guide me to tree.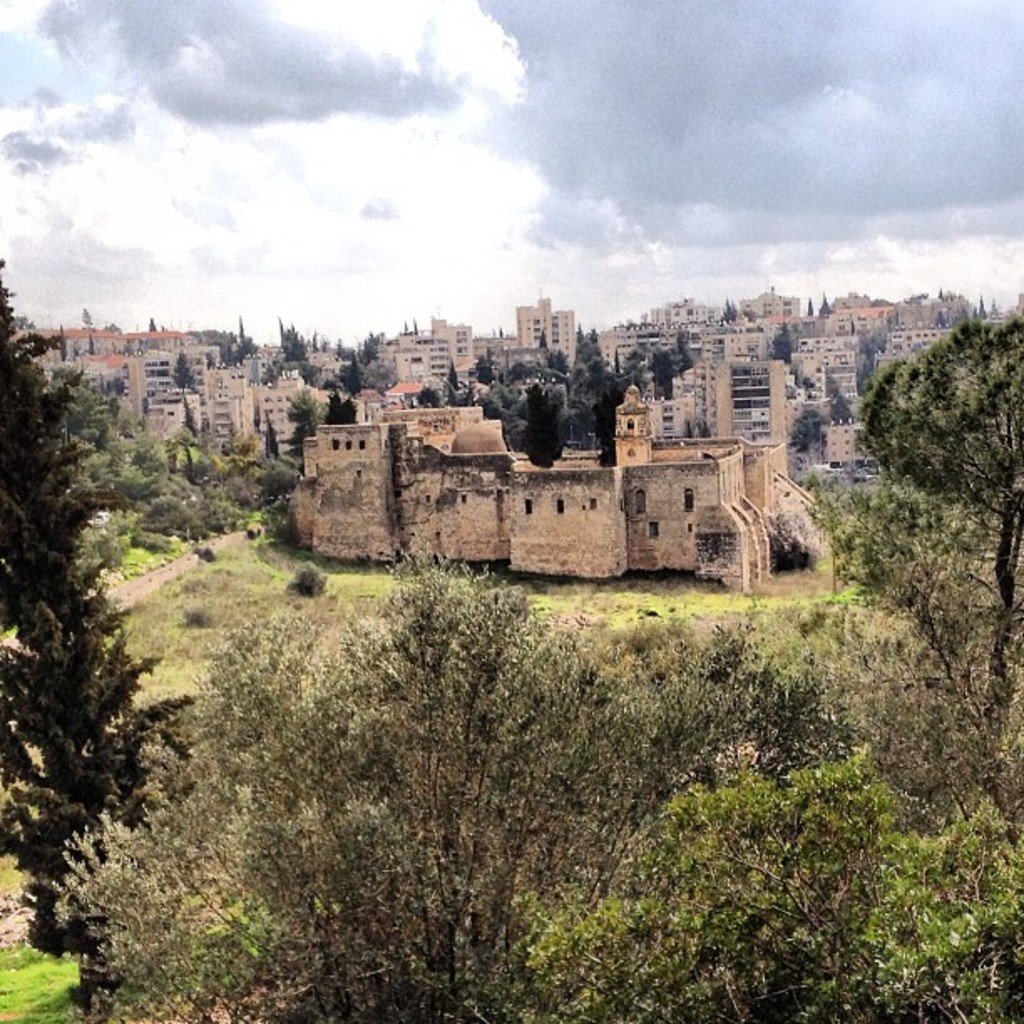
Guidance: 790, 405, 830, 460.
